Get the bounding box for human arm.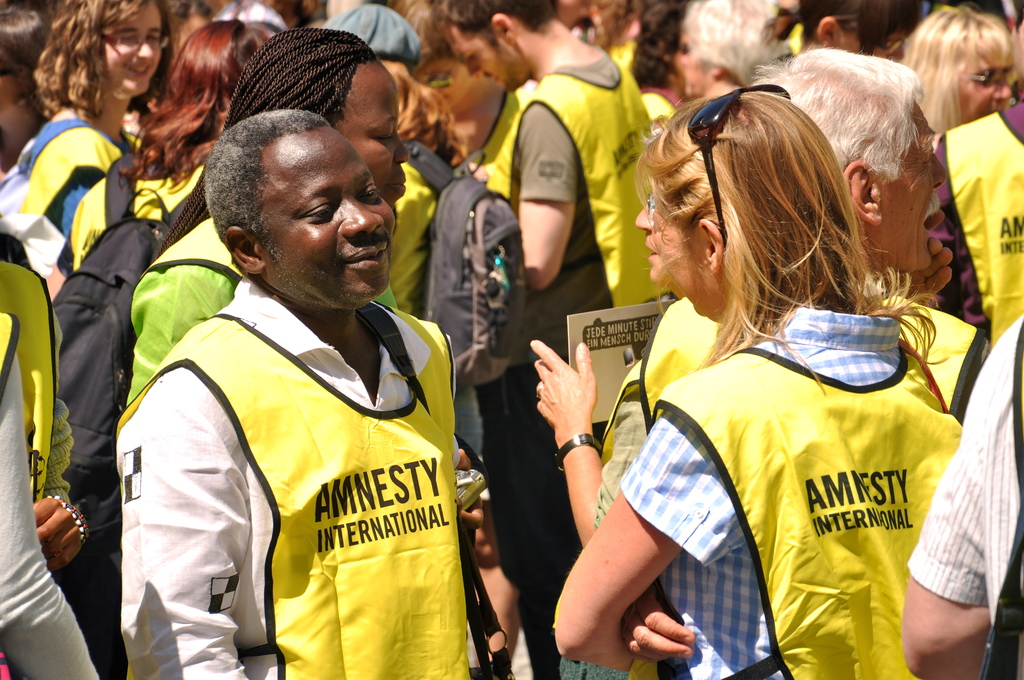
x1=904 y1=327 x2=1008 y2=679.
